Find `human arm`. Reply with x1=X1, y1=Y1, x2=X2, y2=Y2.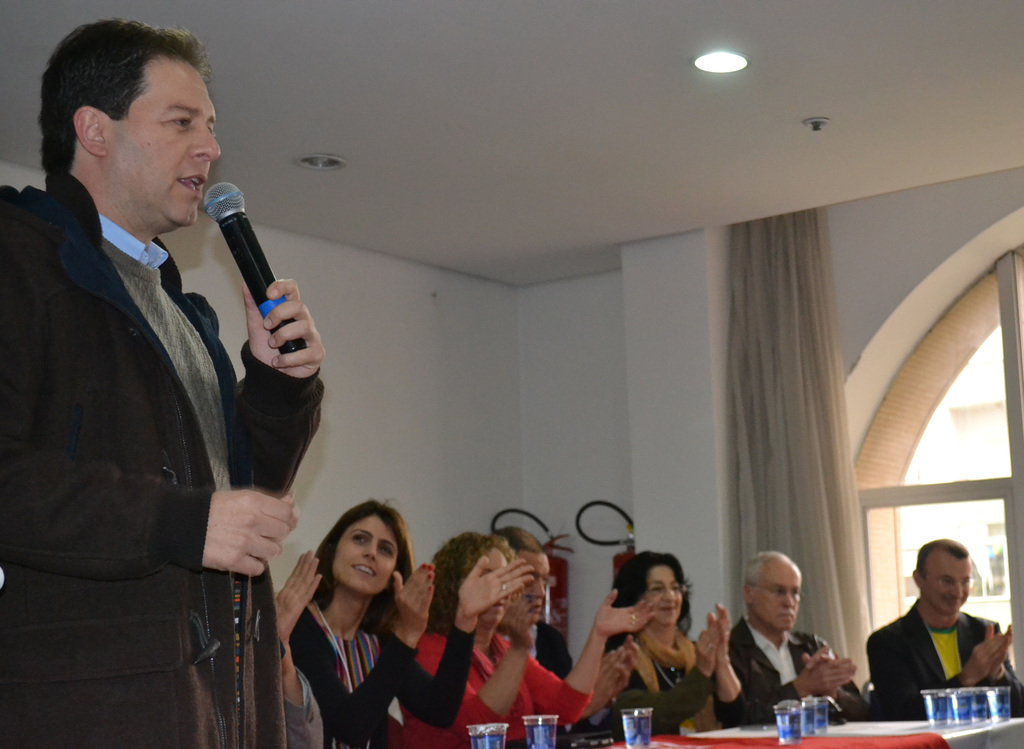
x1=582, y1=631, x2=644, y2=725.
